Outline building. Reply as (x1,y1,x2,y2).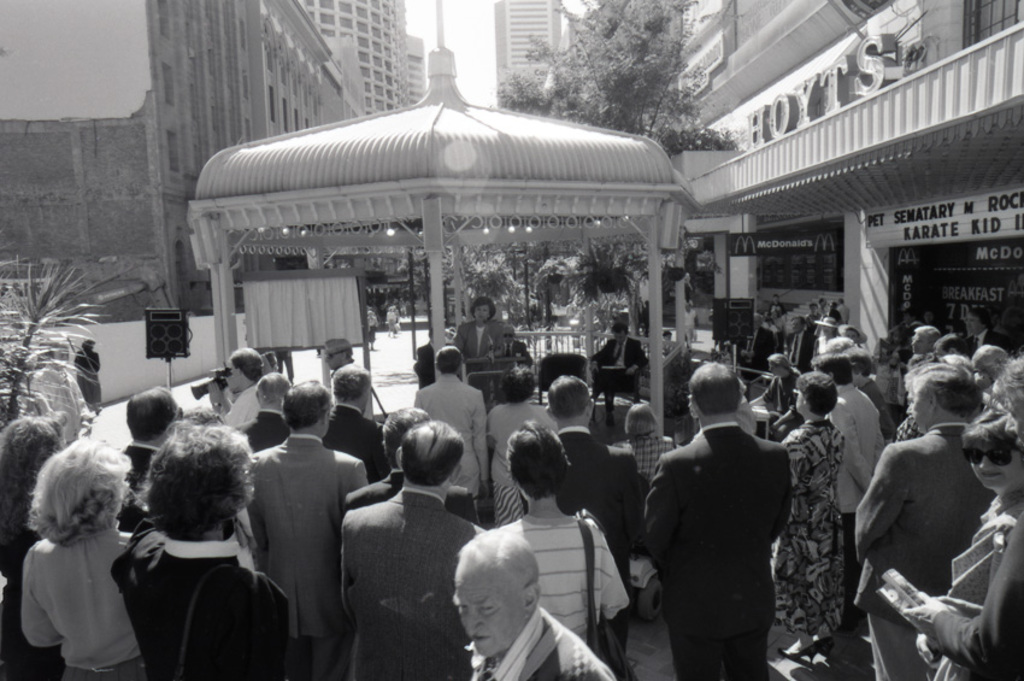
(499,0,567,105).
